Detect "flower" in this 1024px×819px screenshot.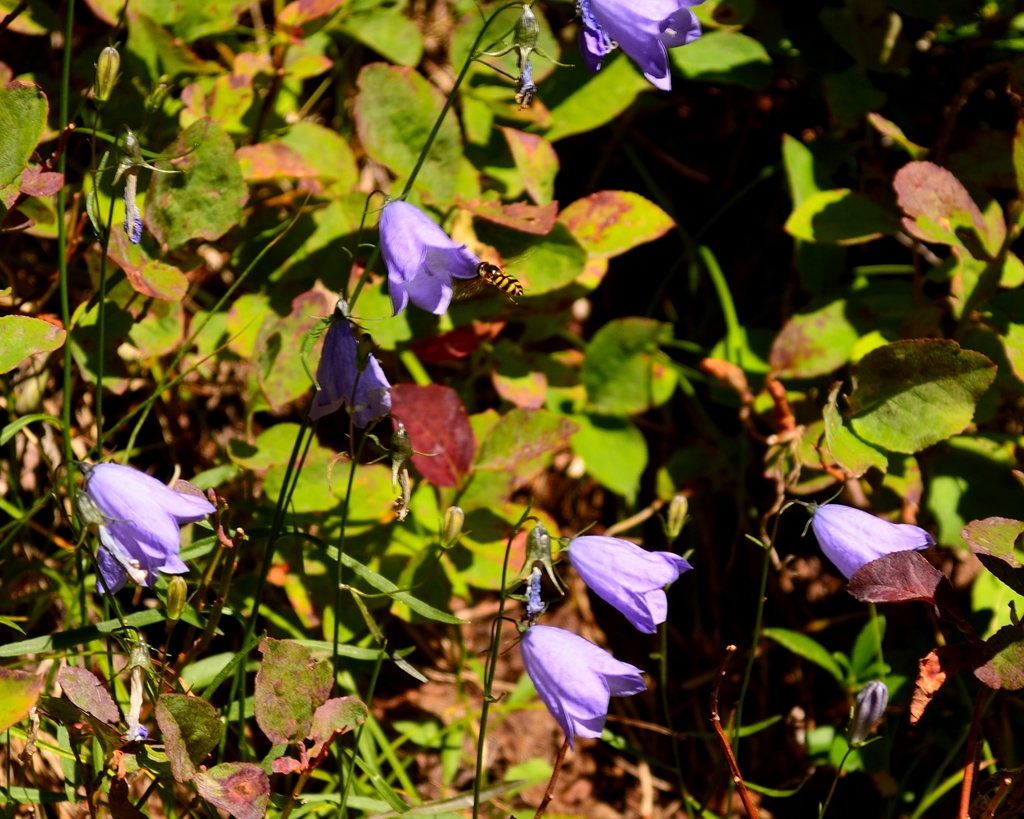
Detection: <box>68,443,222,603</box>.
